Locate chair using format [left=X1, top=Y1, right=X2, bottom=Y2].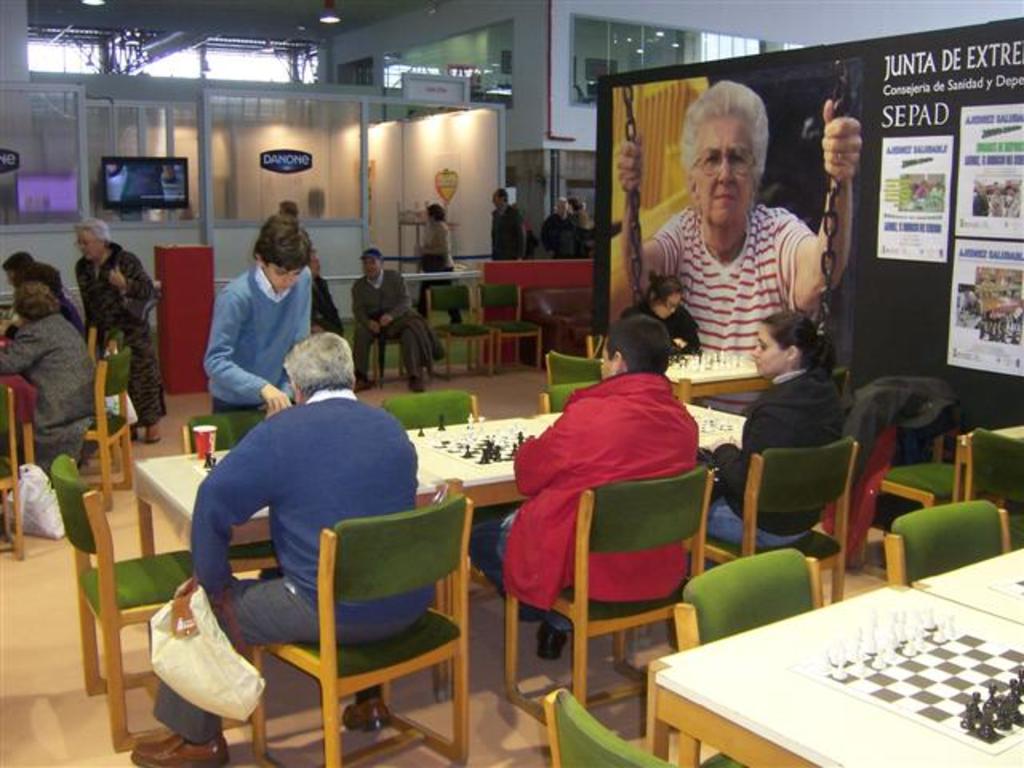
[left=672, top=544, right=827, bottom=766].
